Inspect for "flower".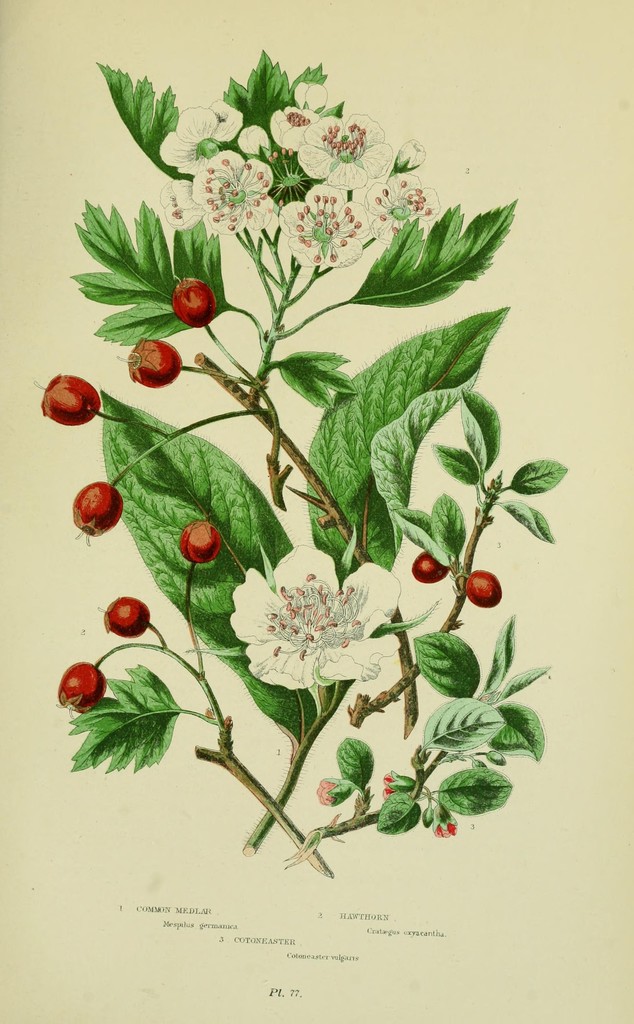
Inspection: 160/99/240/176.
